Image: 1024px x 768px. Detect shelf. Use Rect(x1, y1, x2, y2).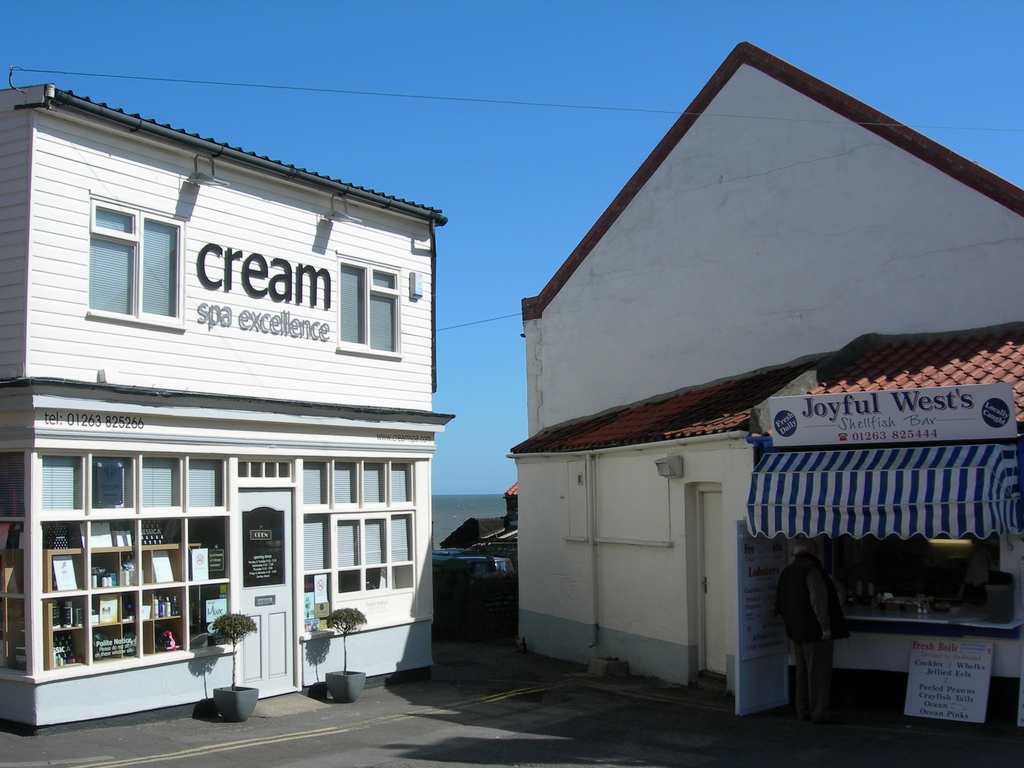
Rect(47, 626, 86, 669).
